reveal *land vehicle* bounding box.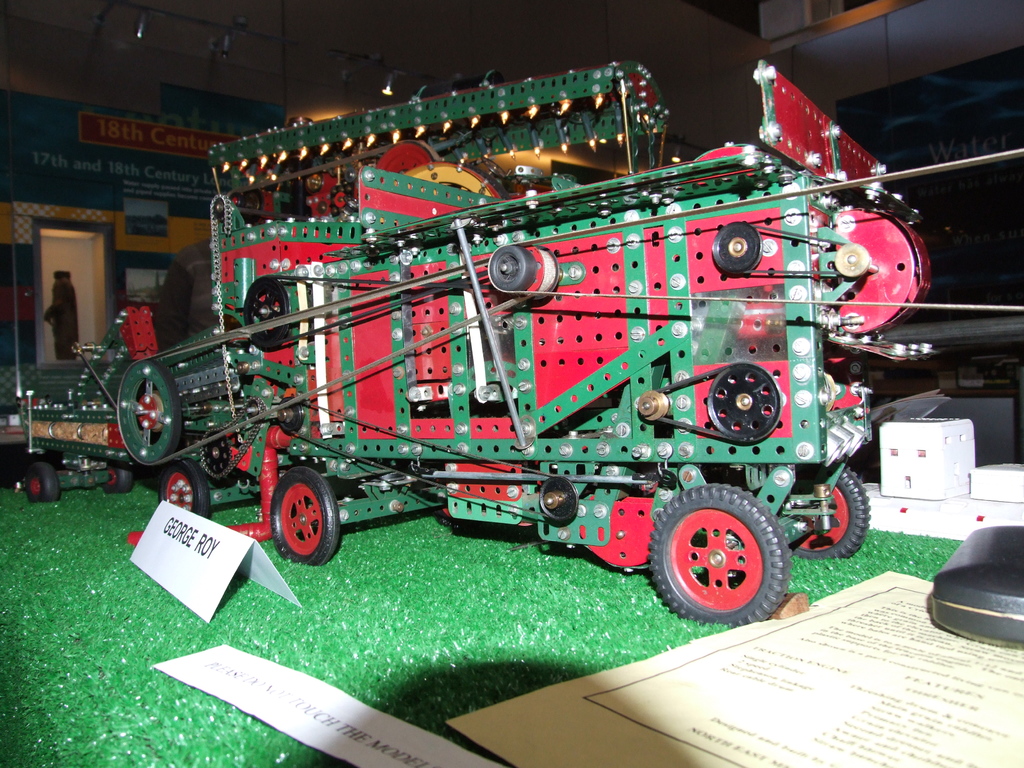
Revealed: region(19, 57, 938, 627).
